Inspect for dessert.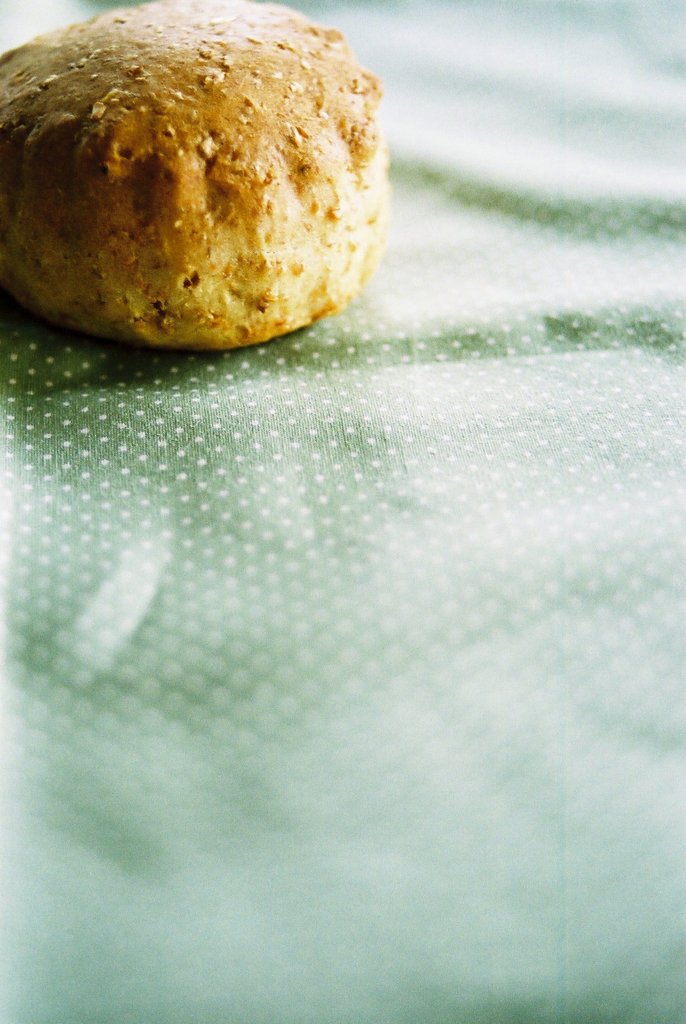
Inspection: 0:10:389:352.
